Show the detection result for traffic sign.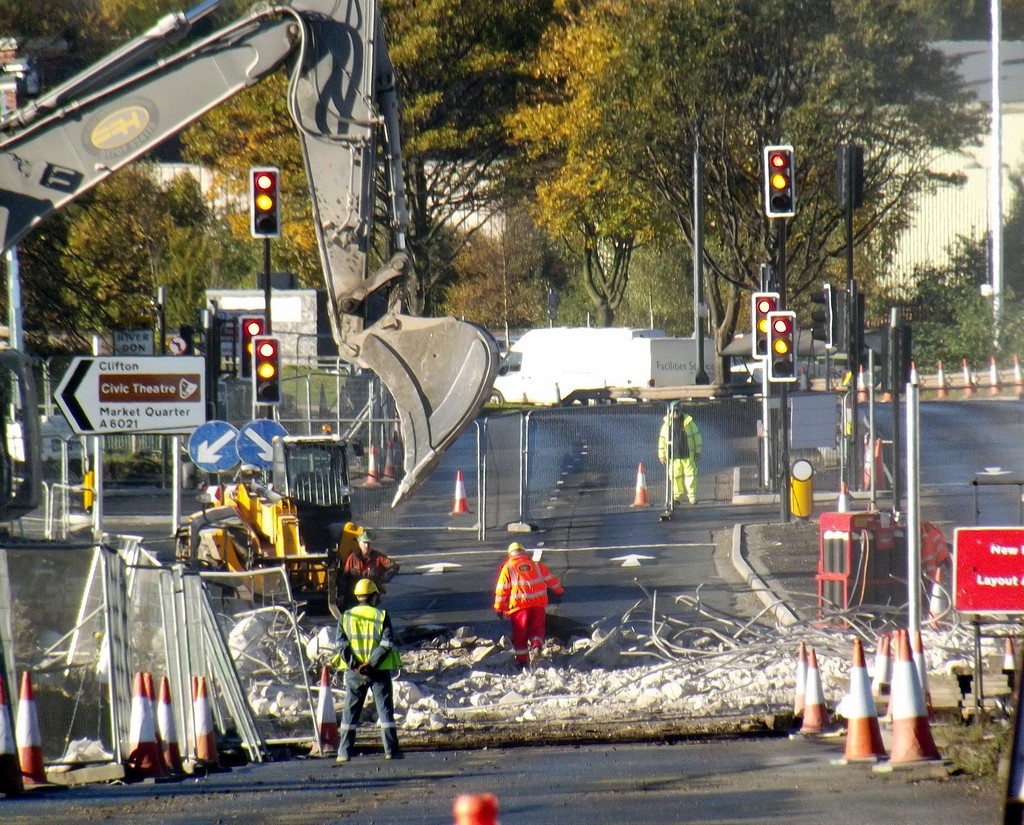
<box>253,337,282,412</box>.
